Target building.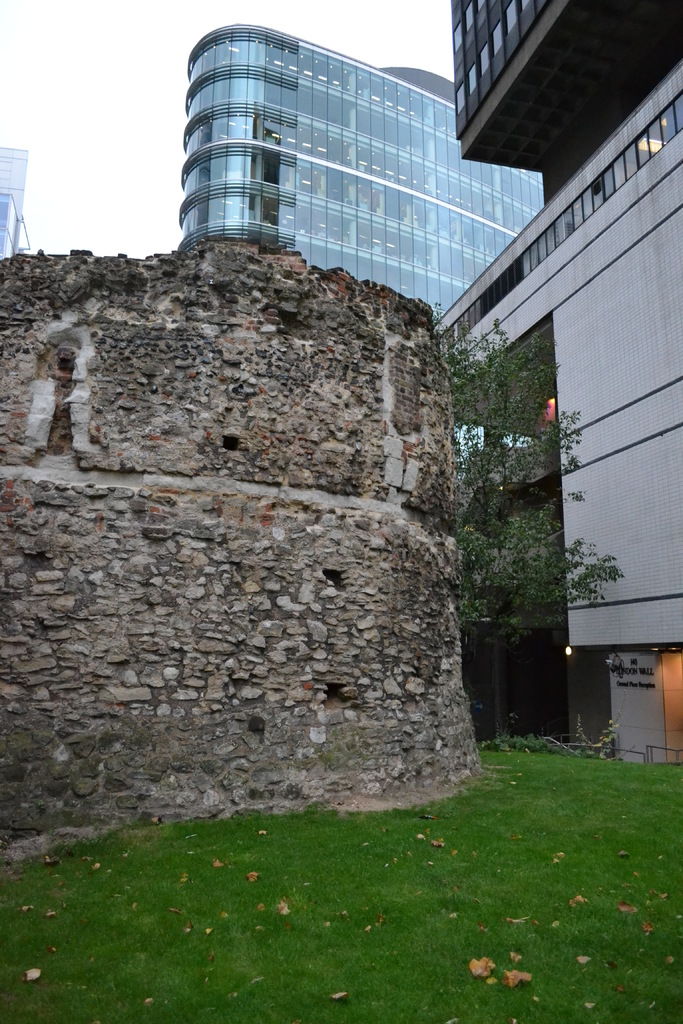
Target region: 179:24:547:318.
